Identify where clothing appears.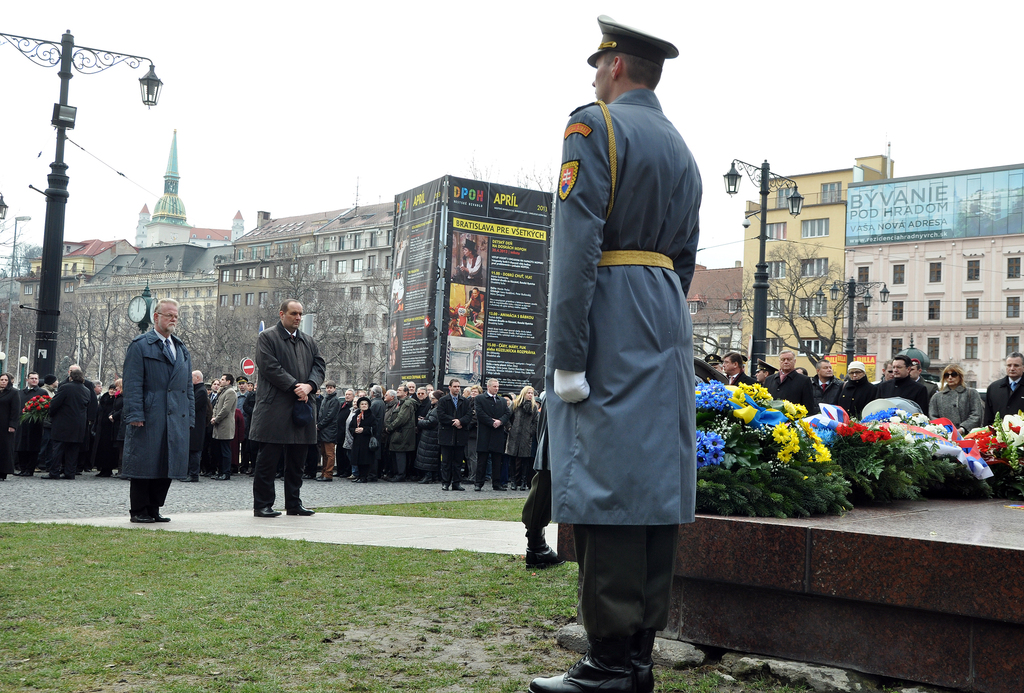
Appears at x1=510 y1=398 x2=541 y2=482.
